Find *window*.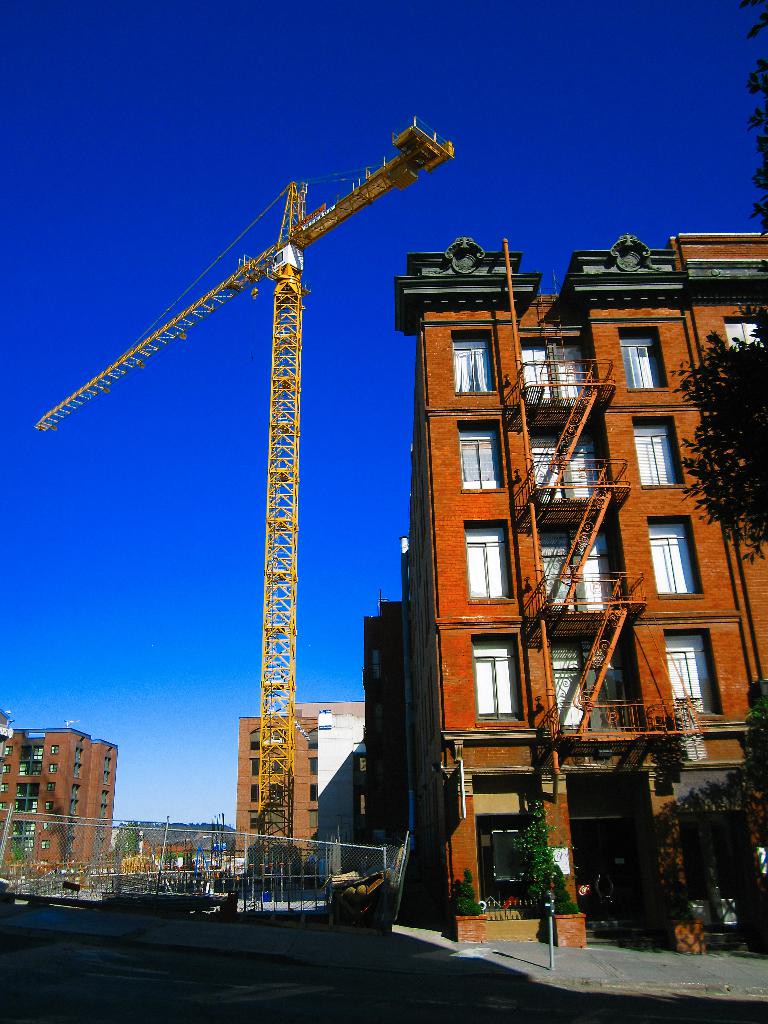
pyautogui.locateOnScreen(634, 424, 681, 486).
